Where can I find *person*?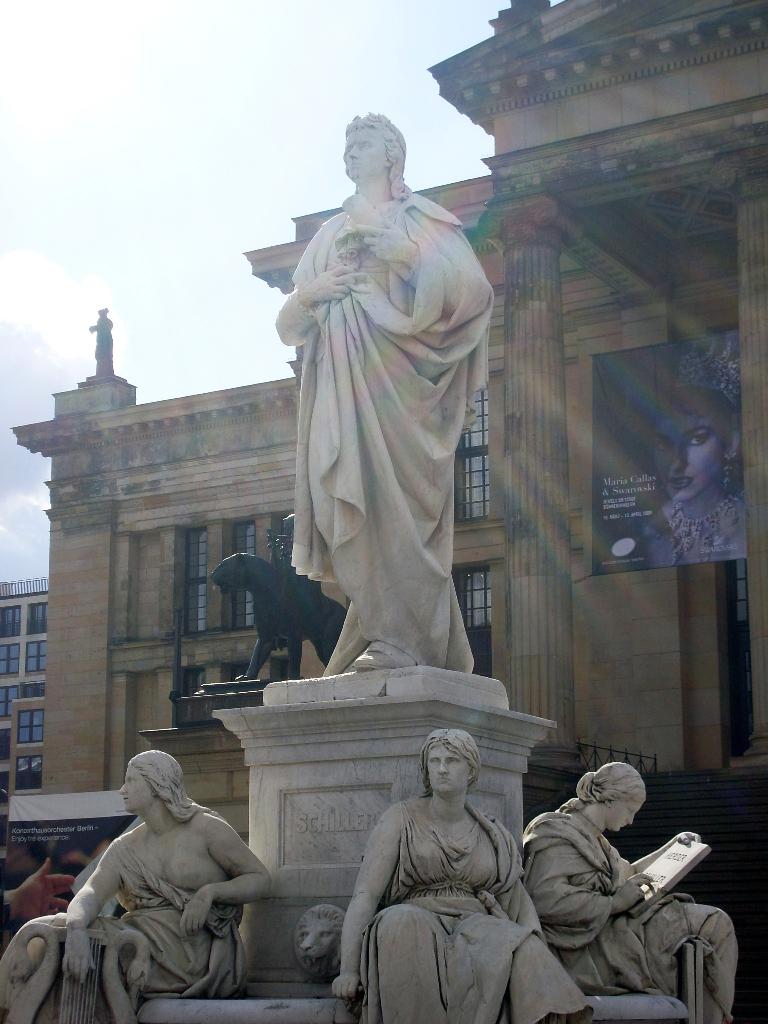
You can find it at left=277, top=113, right=496, bottom=667.
